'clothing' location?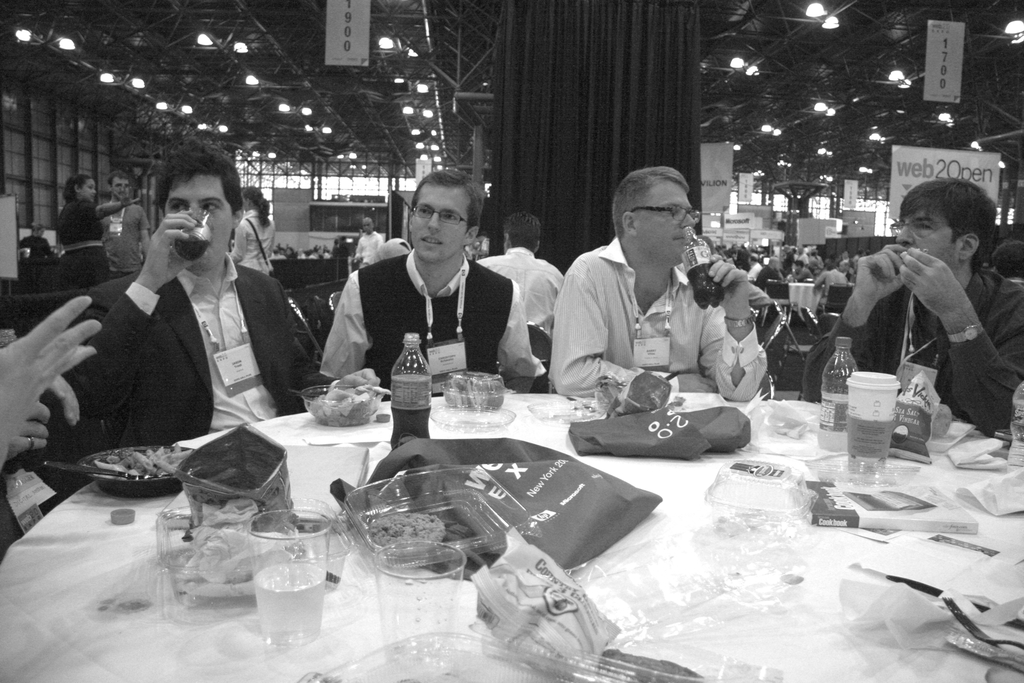
(463, 247, 561, 360)
